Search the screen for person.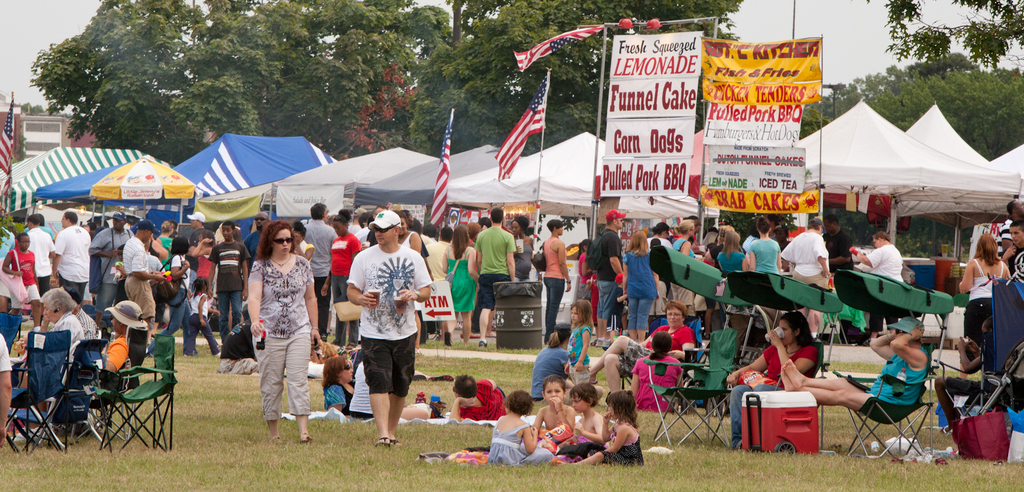
Found at 844, 226, 903, 340.
